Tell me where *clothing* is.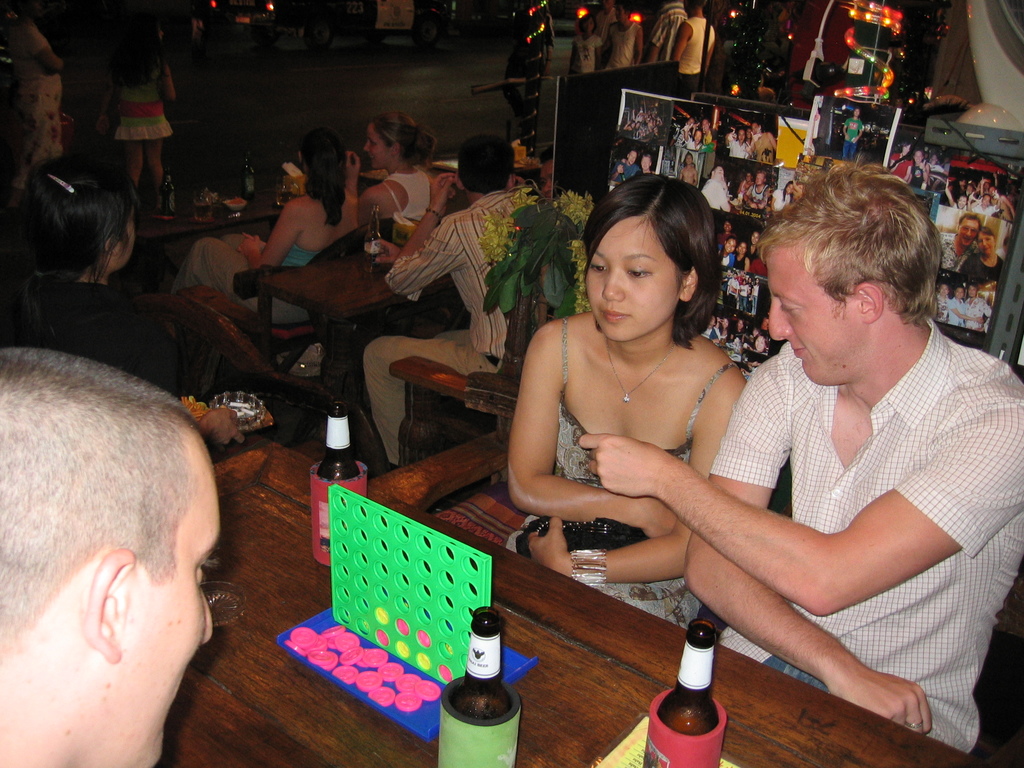
*clothing* is at {"left": 382, "top": 182, "right": 525, "bottom": 483}.
